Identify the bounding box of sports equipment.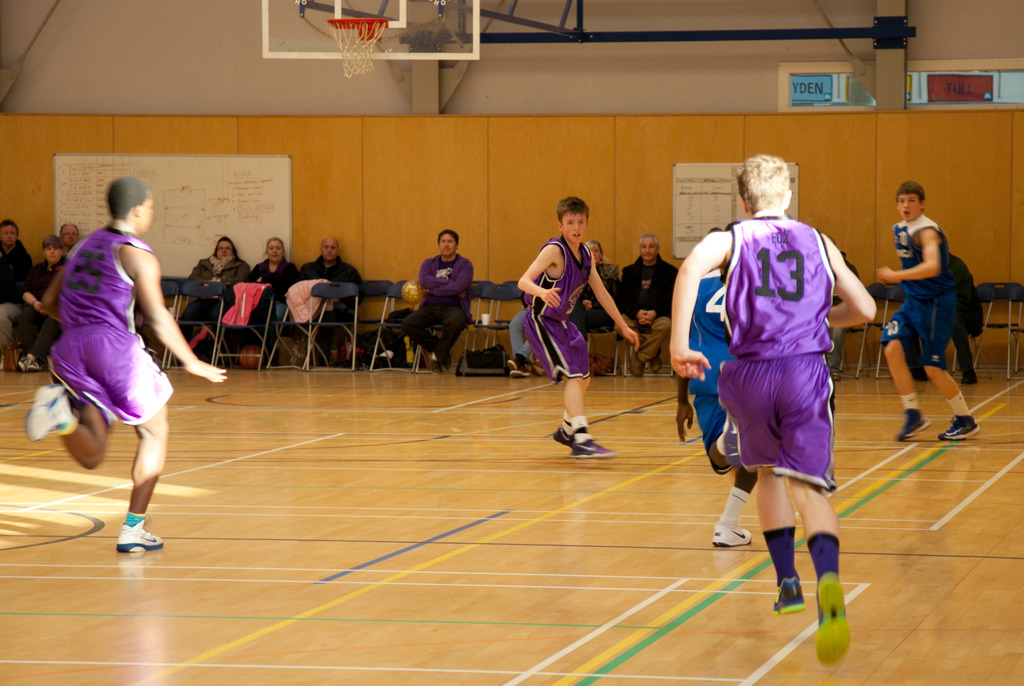
896,405,930,444.
